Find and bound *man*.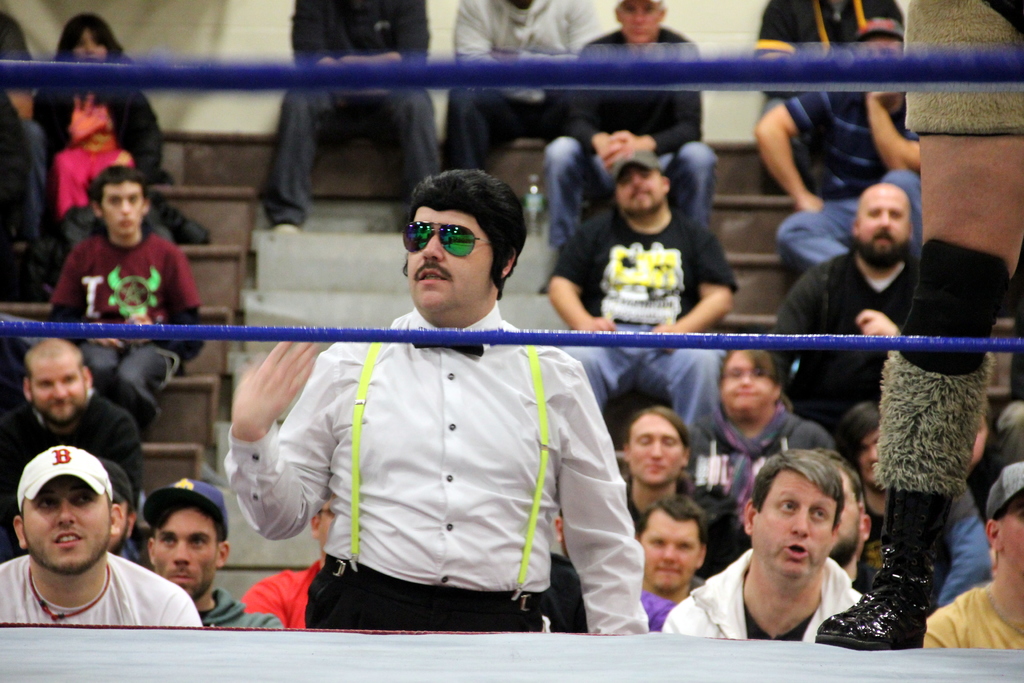
Bound: {"x1": 540, "y1": 0, "x2": 719, "y2": 306}.
